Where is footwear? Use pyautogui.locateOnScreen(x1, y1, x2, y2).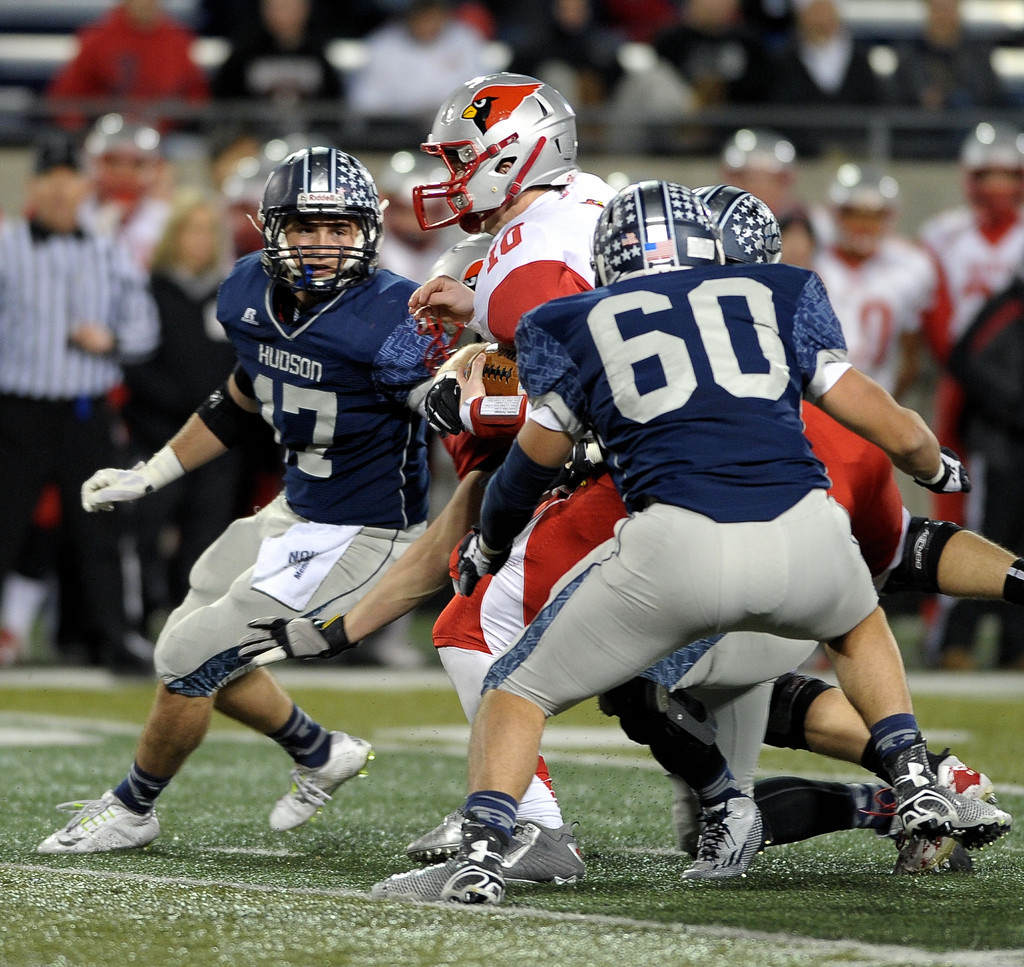
pyautogui.locateOnScreen(940, 643, 978, 667).
